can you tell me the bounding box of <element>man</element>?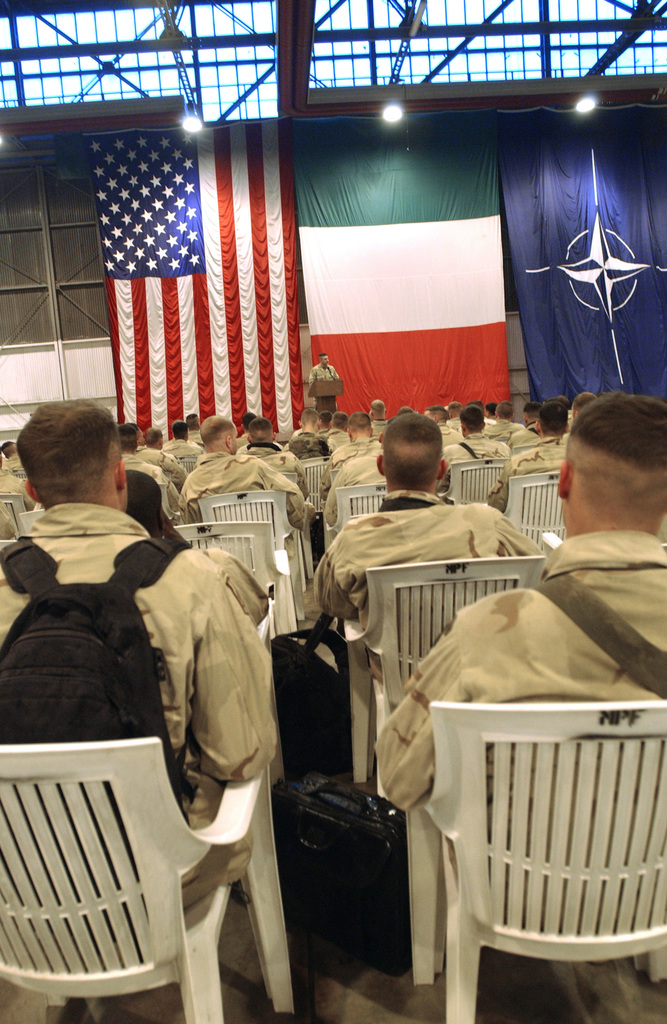
(left=360, top=393, right=395, bottom=424).
